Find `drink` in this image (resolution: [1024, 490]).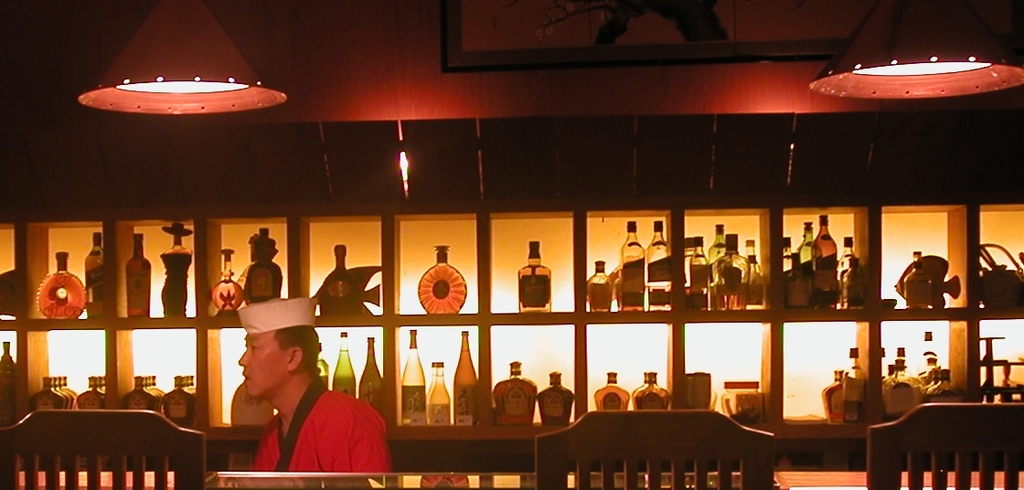
324/247/354/311.
